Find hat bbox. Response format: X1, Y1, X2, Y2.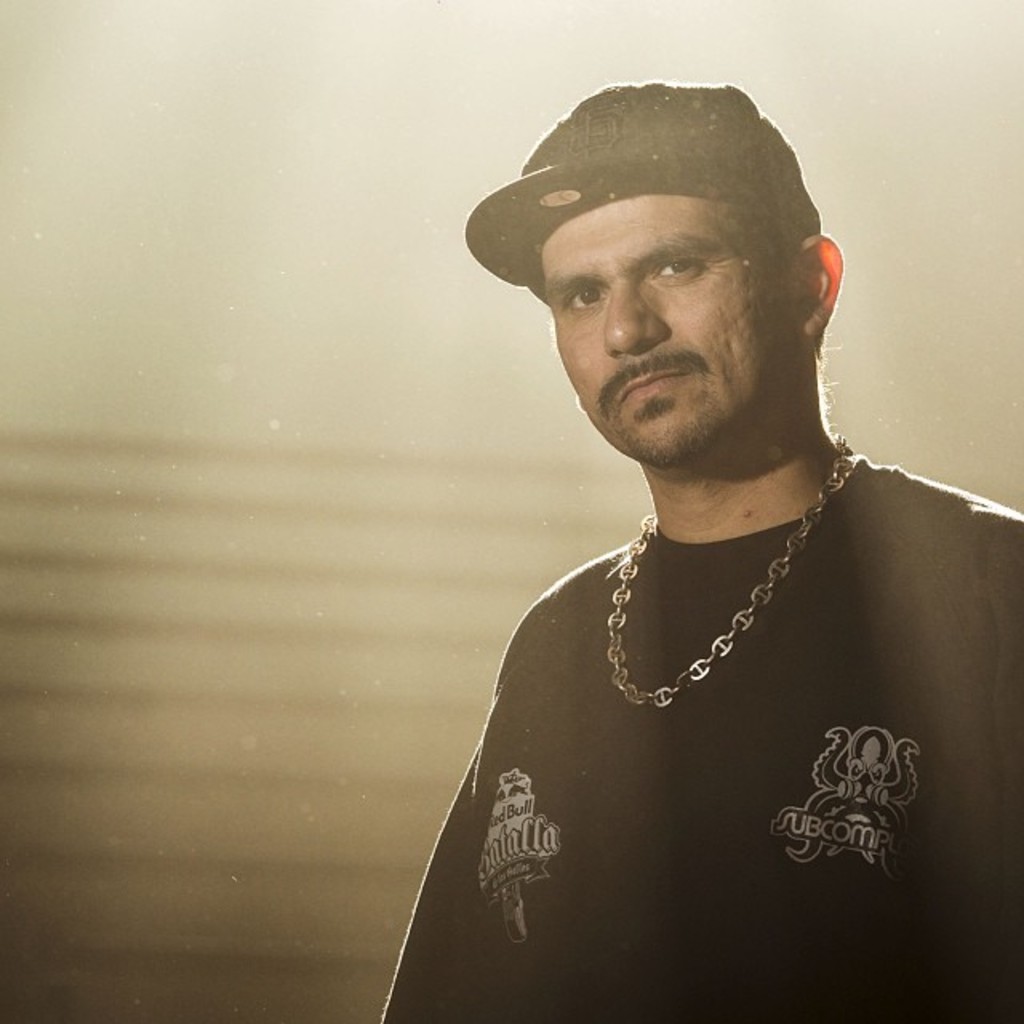
464, 78, 819, 309.
